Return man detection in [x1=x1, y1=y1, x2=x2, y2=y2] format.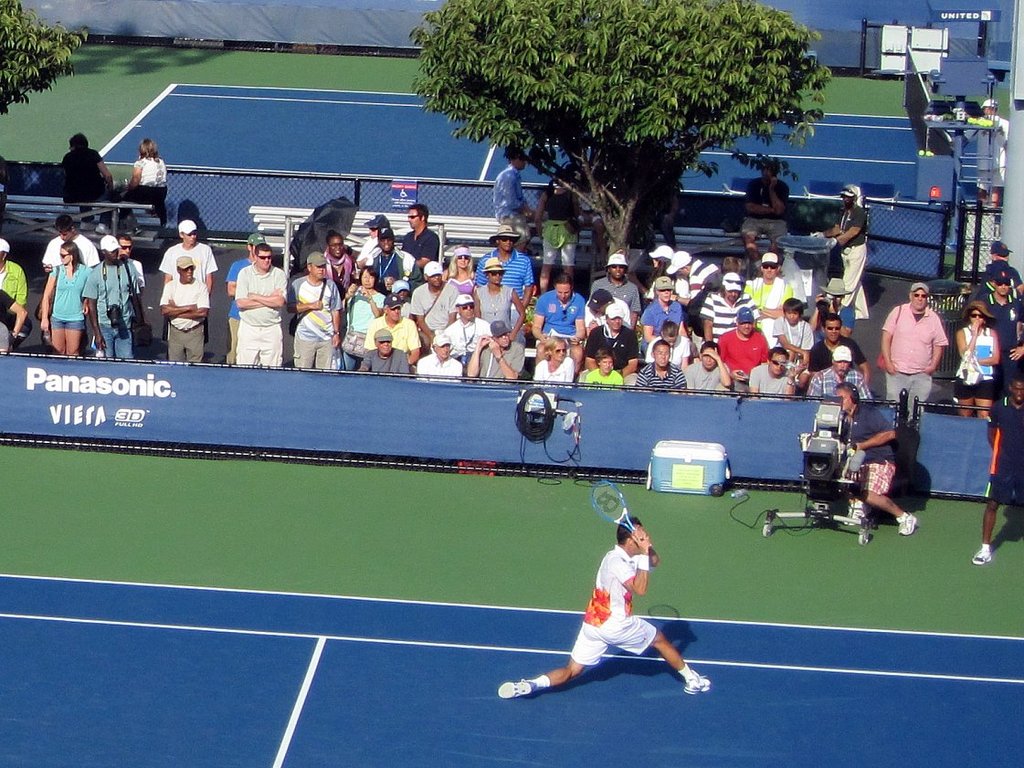
[x1=232, y1=243, x2=288, y2=369].
